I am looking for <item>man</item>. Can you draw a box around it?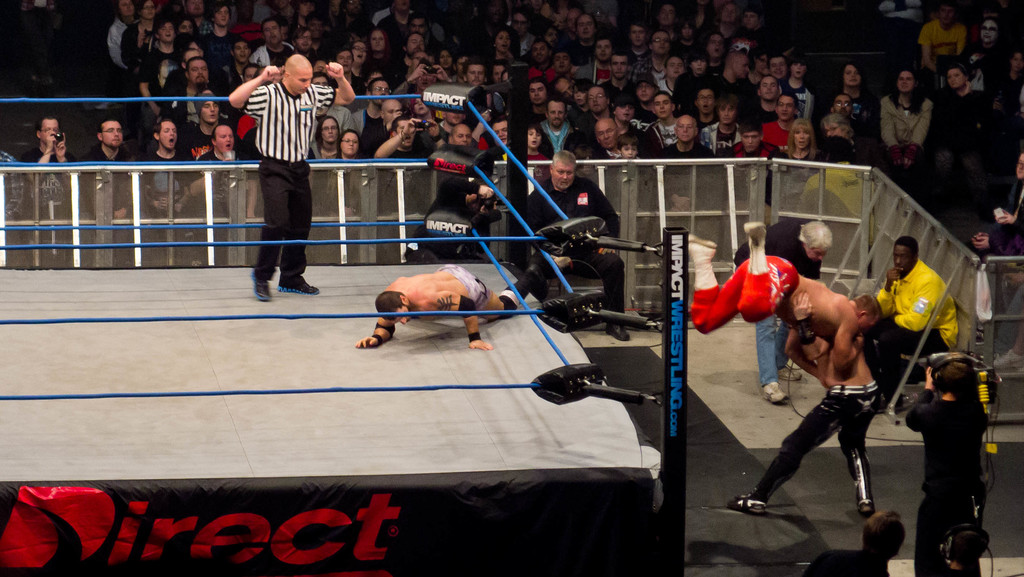
Sure, the bounding box is {"left": 70, "top": 116, "right": 146, "bottom": 276}.
